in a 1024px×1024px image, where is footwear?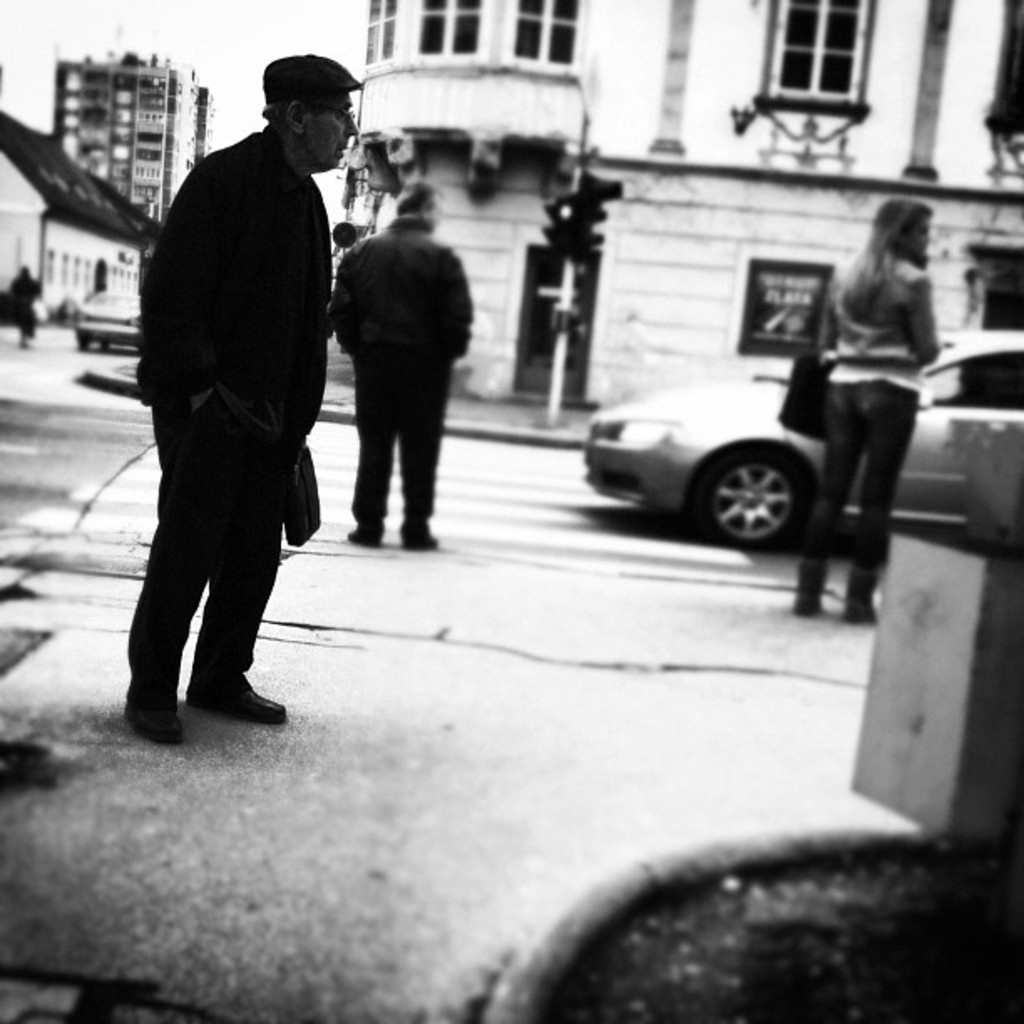
345, 512, 388, 545.
